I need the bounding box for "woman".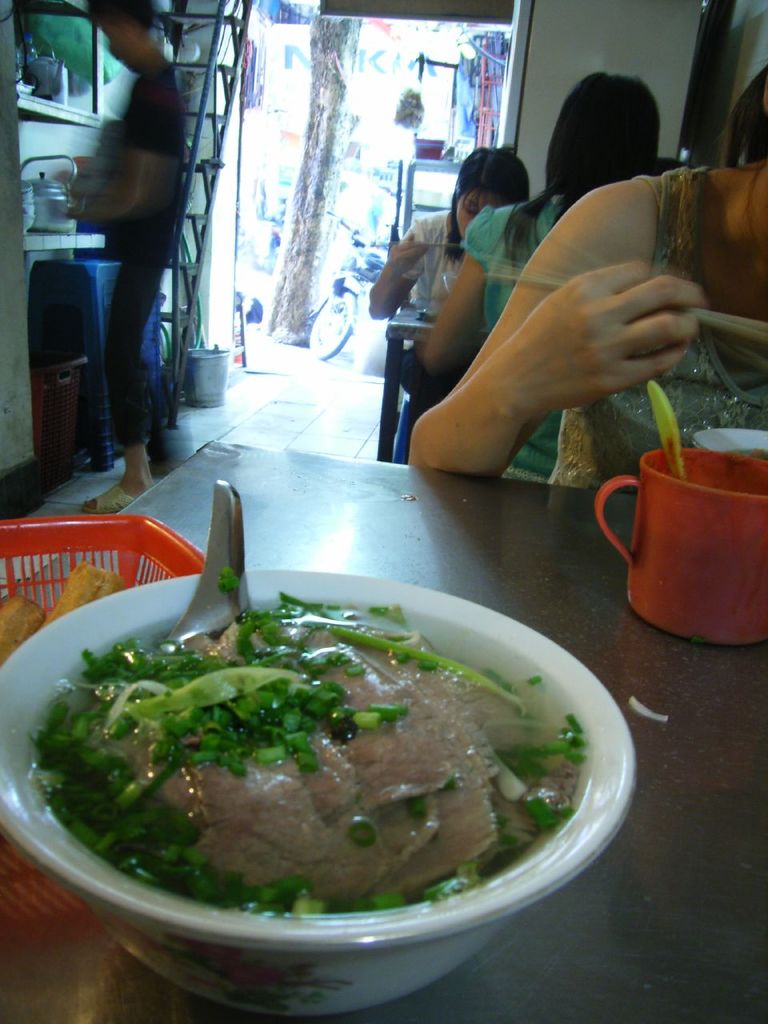
Here it is: {"x1": 417, "y1": 71, "x2": 678, "y2": 478}.
